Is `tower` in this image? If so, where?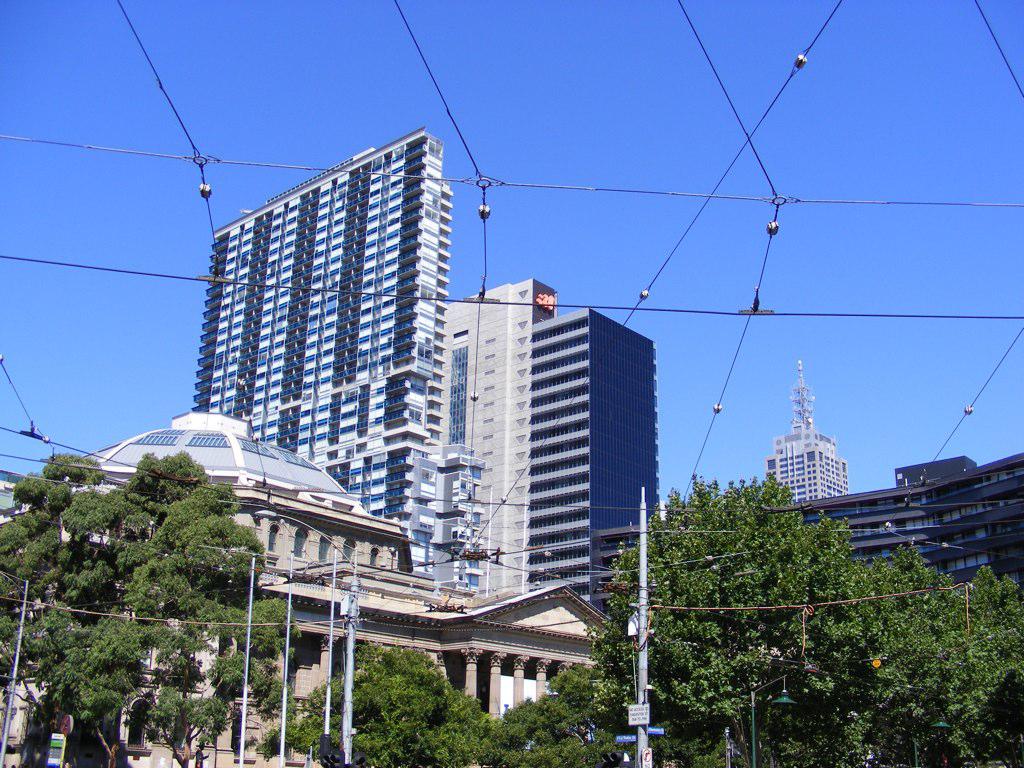
Yes, at crop(763, 357, 850, 511).
